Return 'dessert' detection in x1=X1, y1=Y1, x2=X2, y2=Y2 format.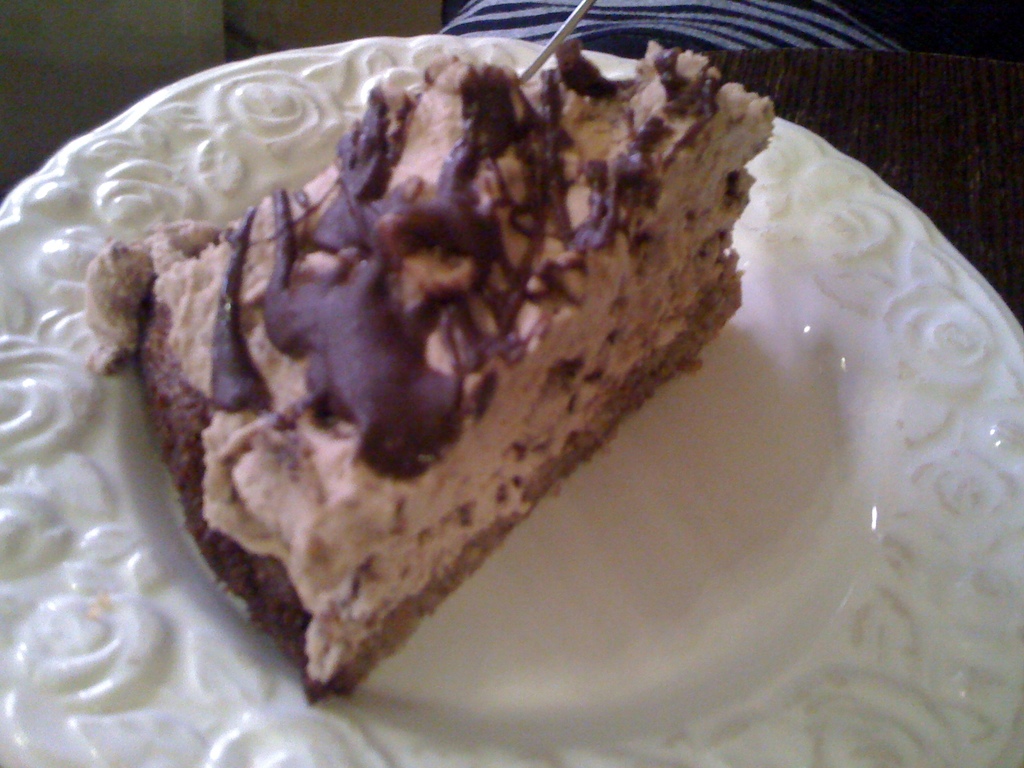
x1=81, y1=36, x2=772, y2=710.
